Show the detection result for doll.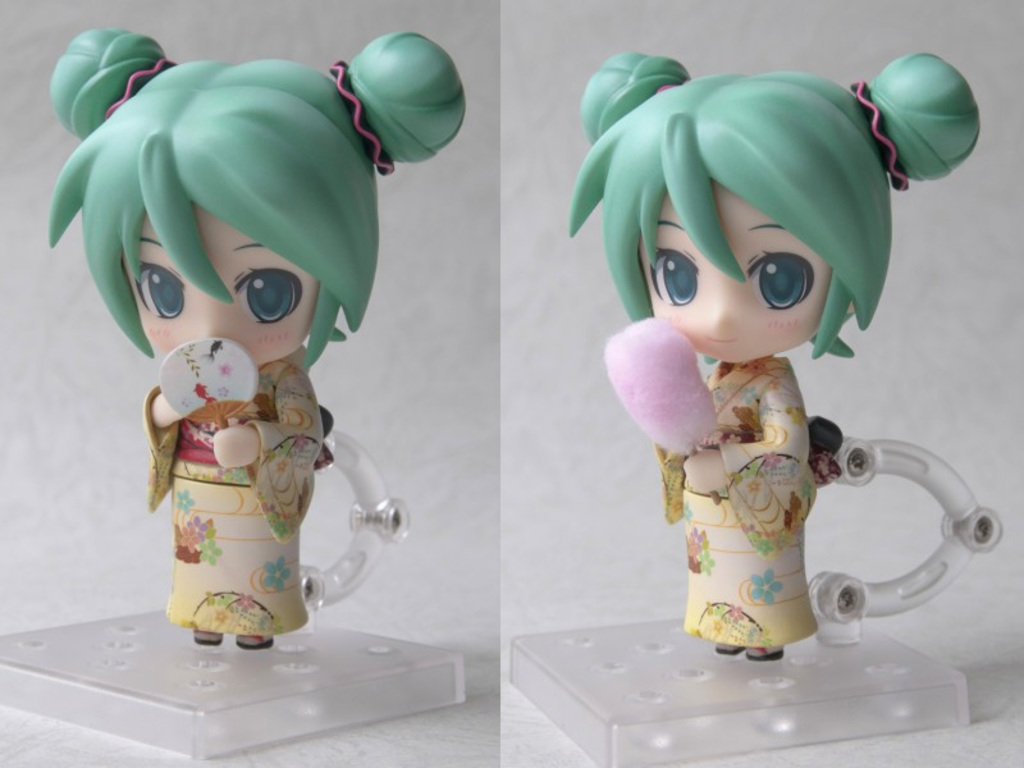
x1=550, y1=69, x2=969, y2=707.
